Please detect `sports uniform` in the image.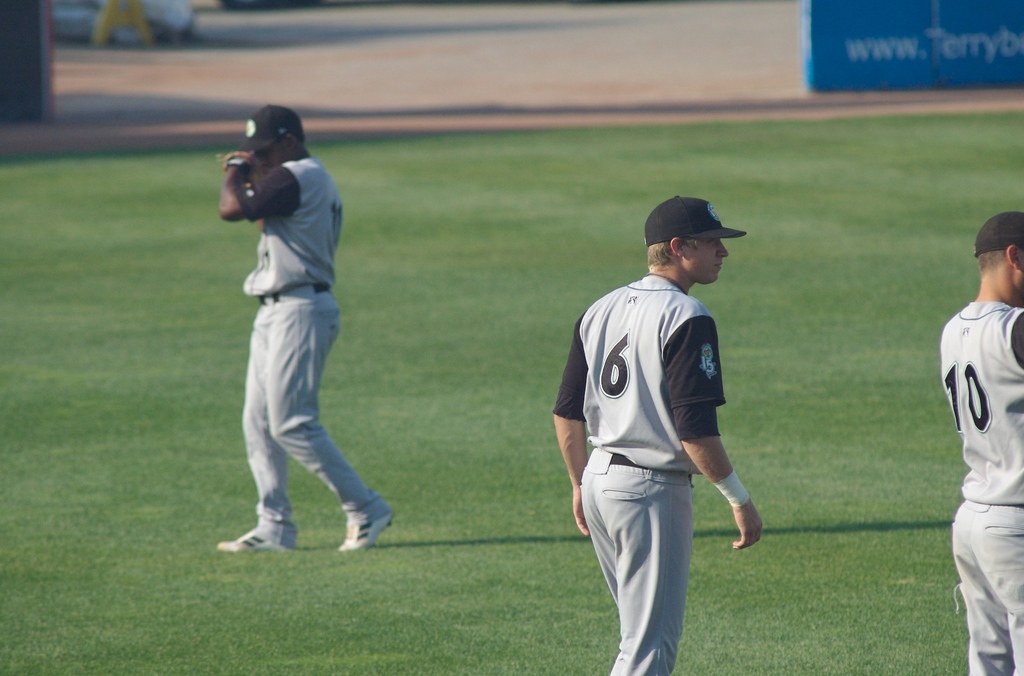
select_region(937, 294, 1023, 675).
